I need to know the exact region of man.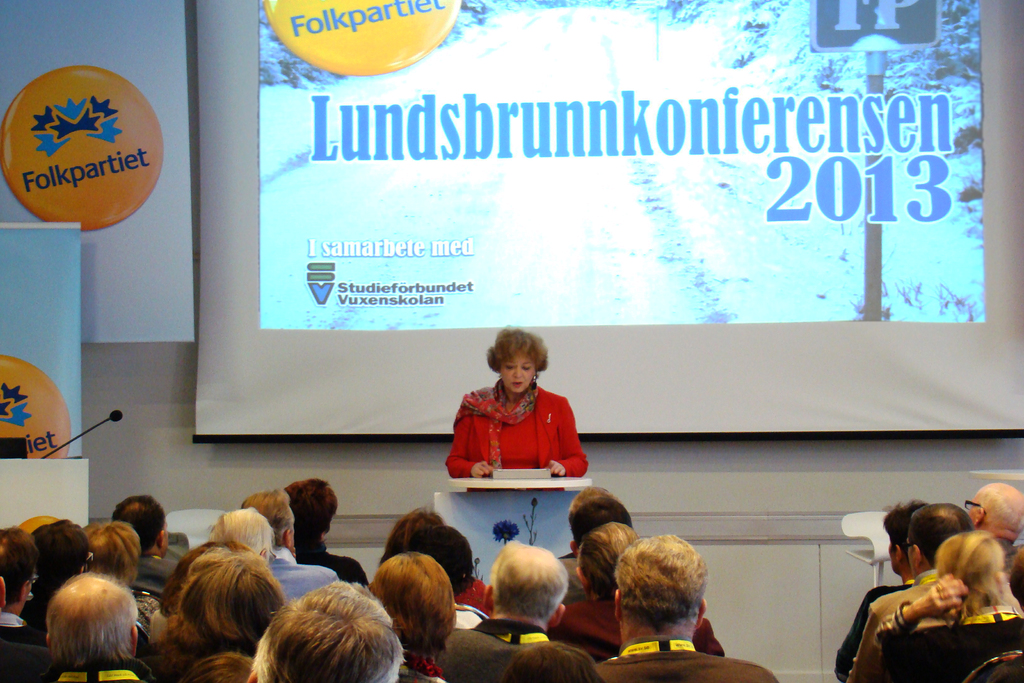
Region: locate(0, 524, 47, 648).
